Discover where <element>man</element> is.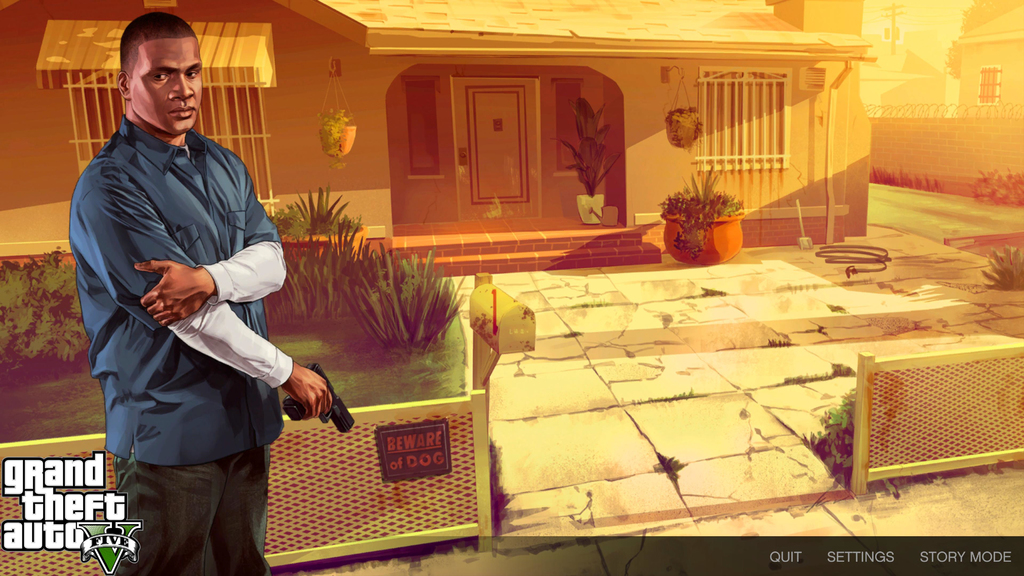
Discovered at region(68, 18, 312, 563).
